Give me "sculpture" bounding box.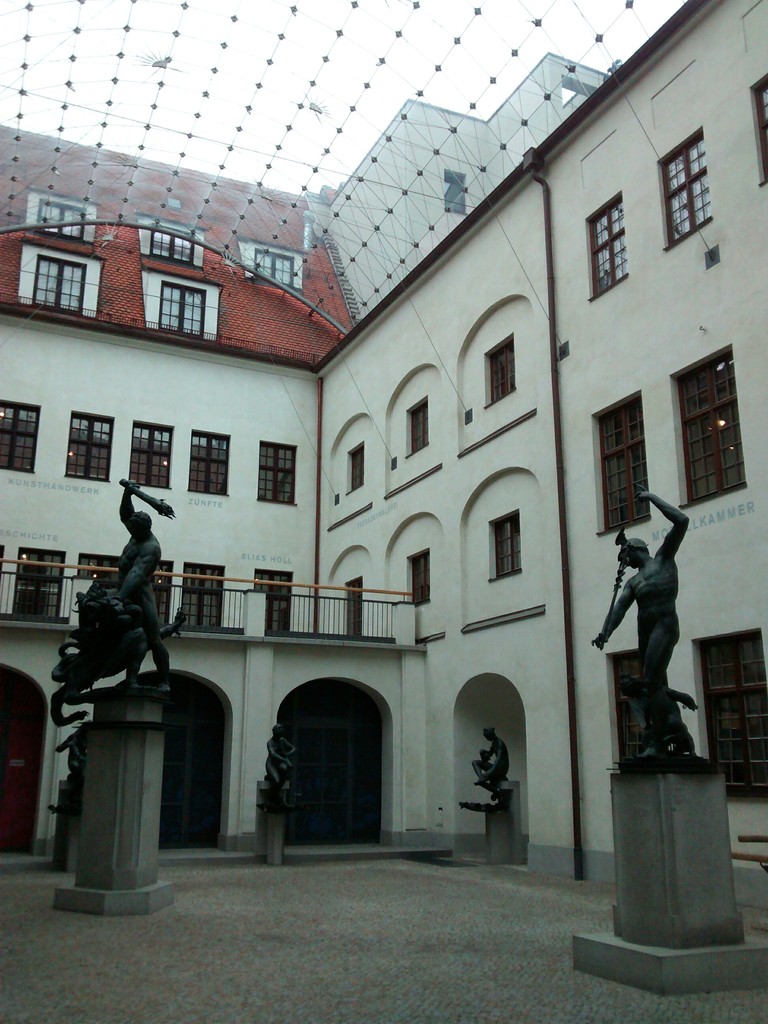
(463,720,518,796).
